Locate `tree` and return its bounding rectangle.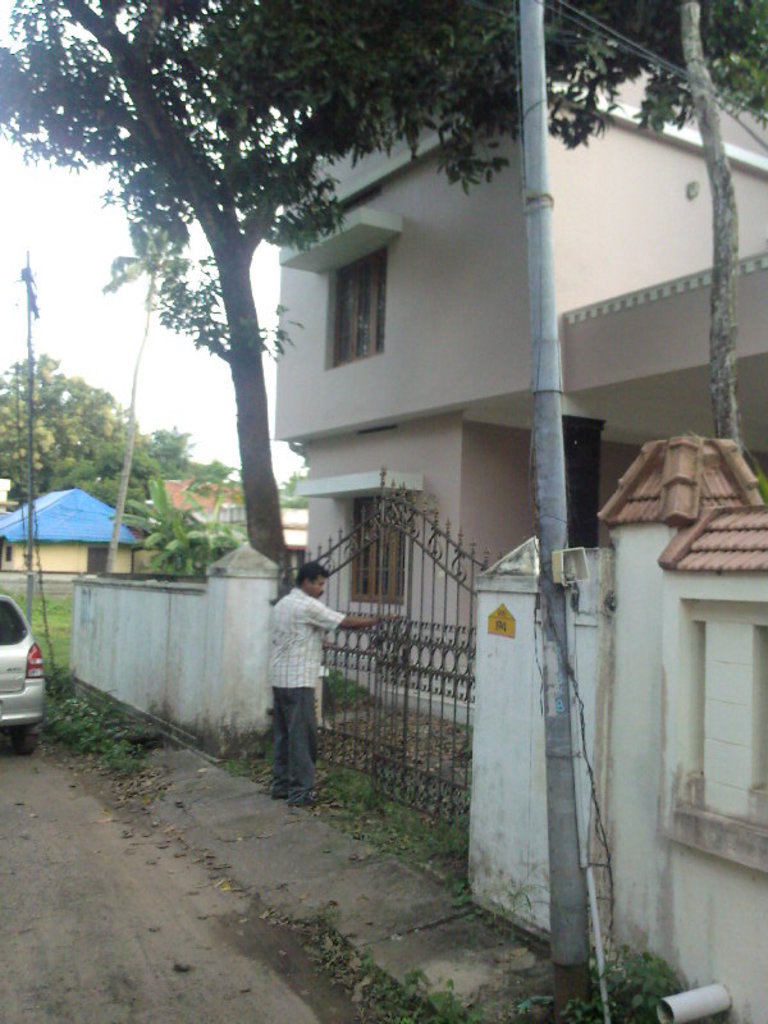
265,467,316,516.
